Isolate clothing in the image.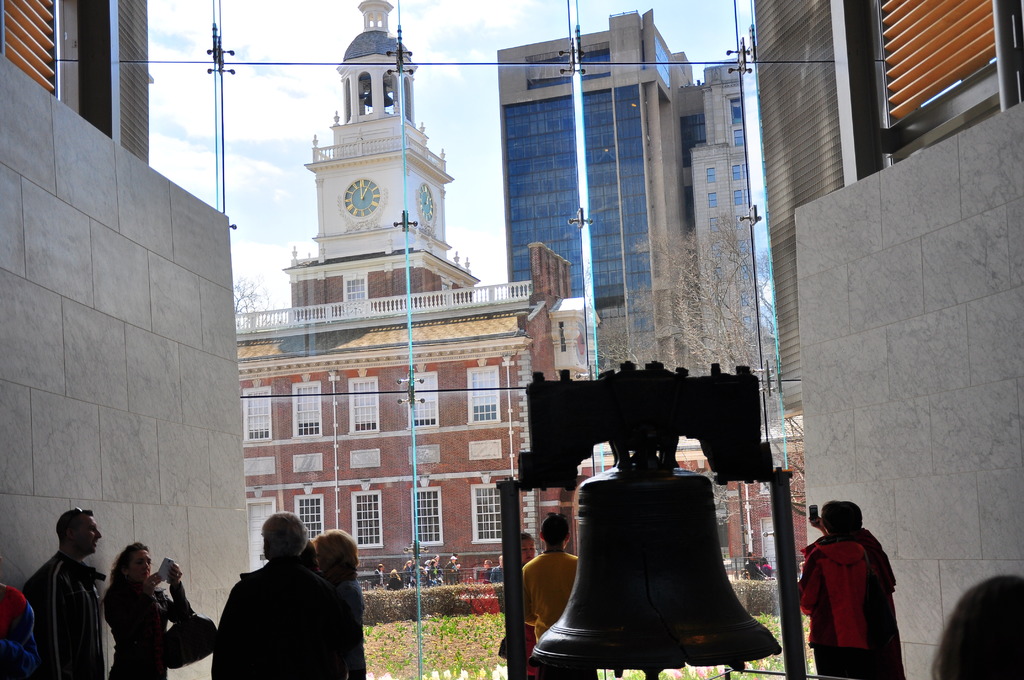
Isolated region: bbox=(533, 549, 582, 644).
